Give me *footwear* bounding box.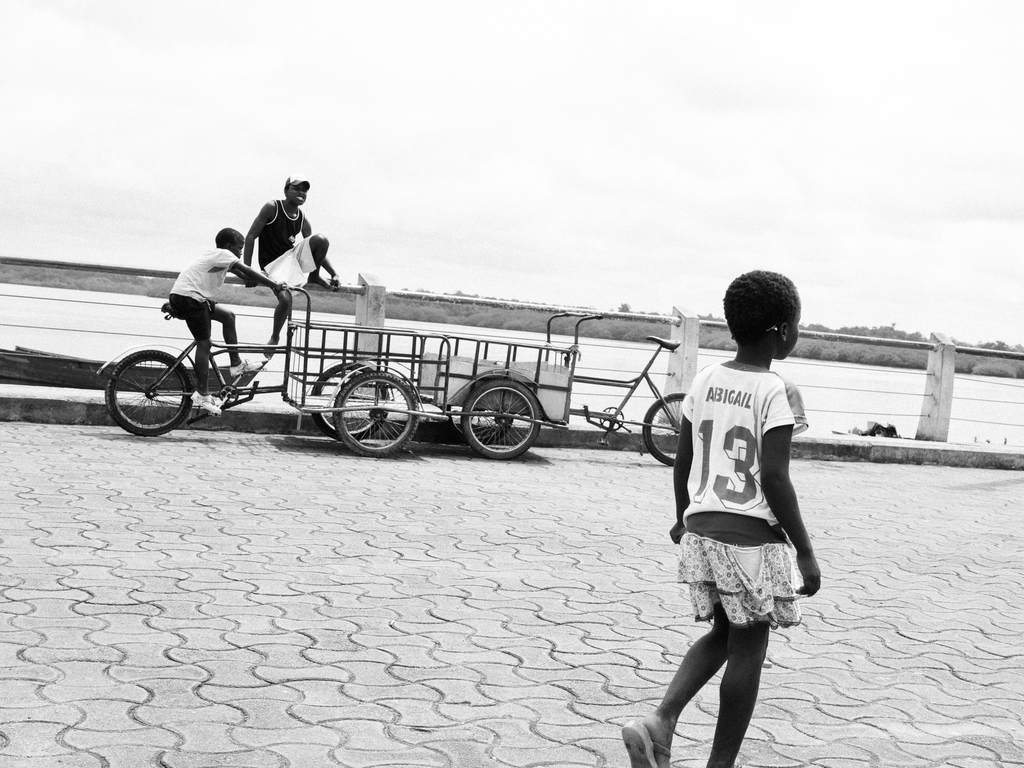
{"x1": 230, "y1": 361, "x2": 266, "y2": 377}.
